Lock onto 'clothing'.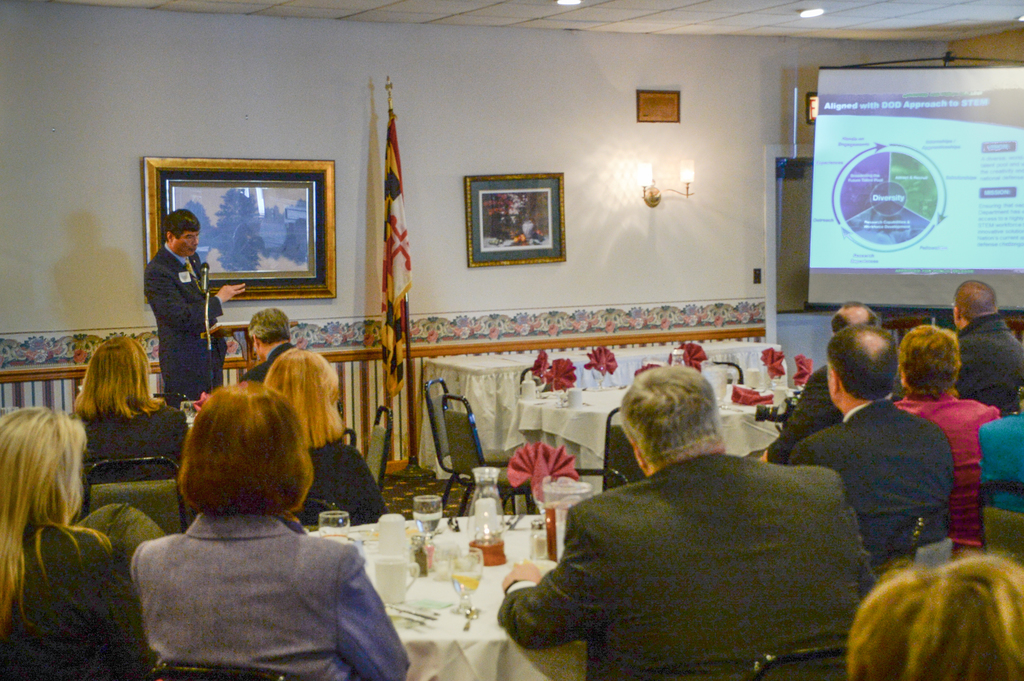
Locked: pyautogui.locateOnScreen(68, 399, 192, 519).
